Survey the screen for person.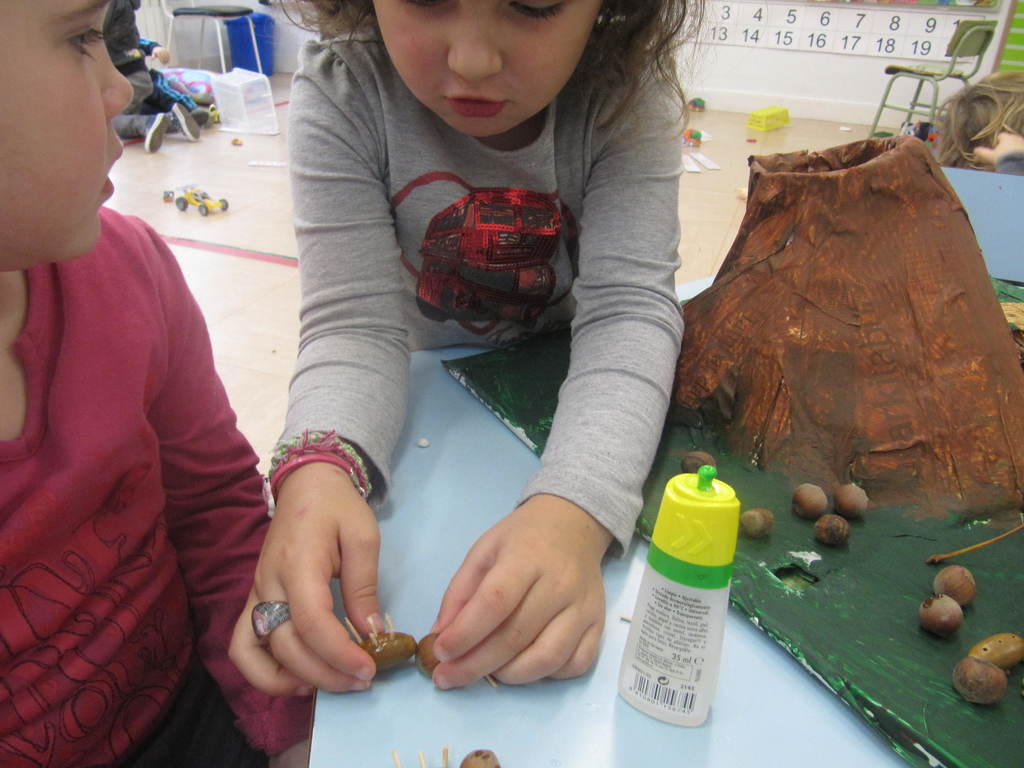
Survey found: 104 0 211 154.
